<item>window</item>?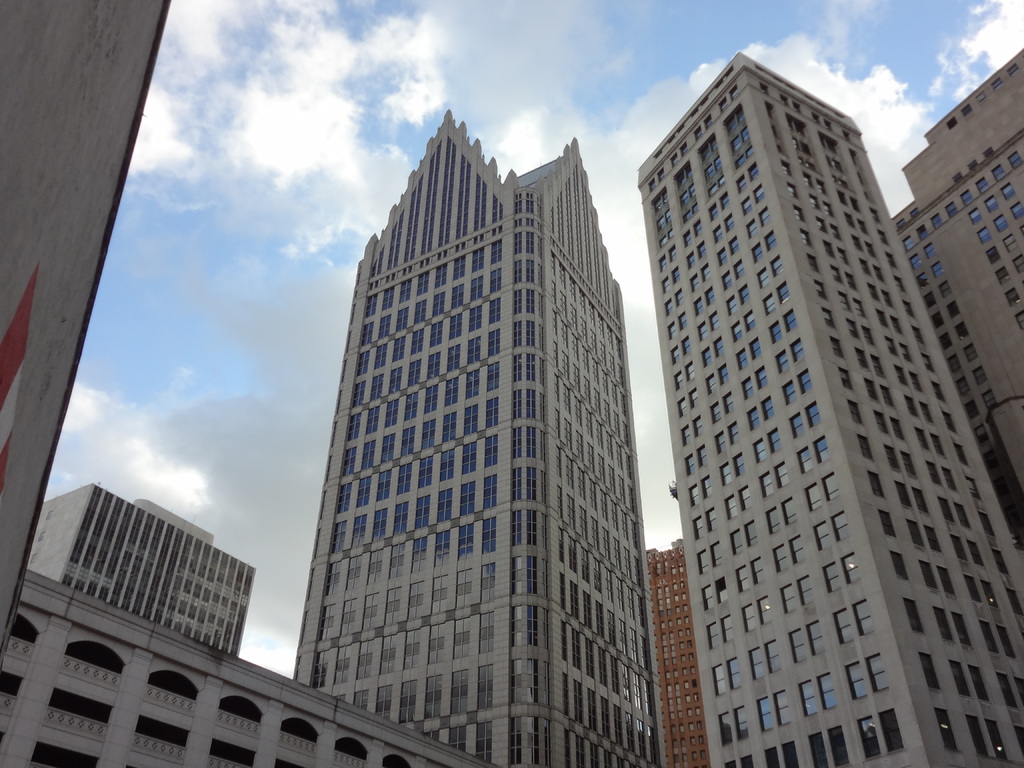
l=847, t=665, r=861, b=709
